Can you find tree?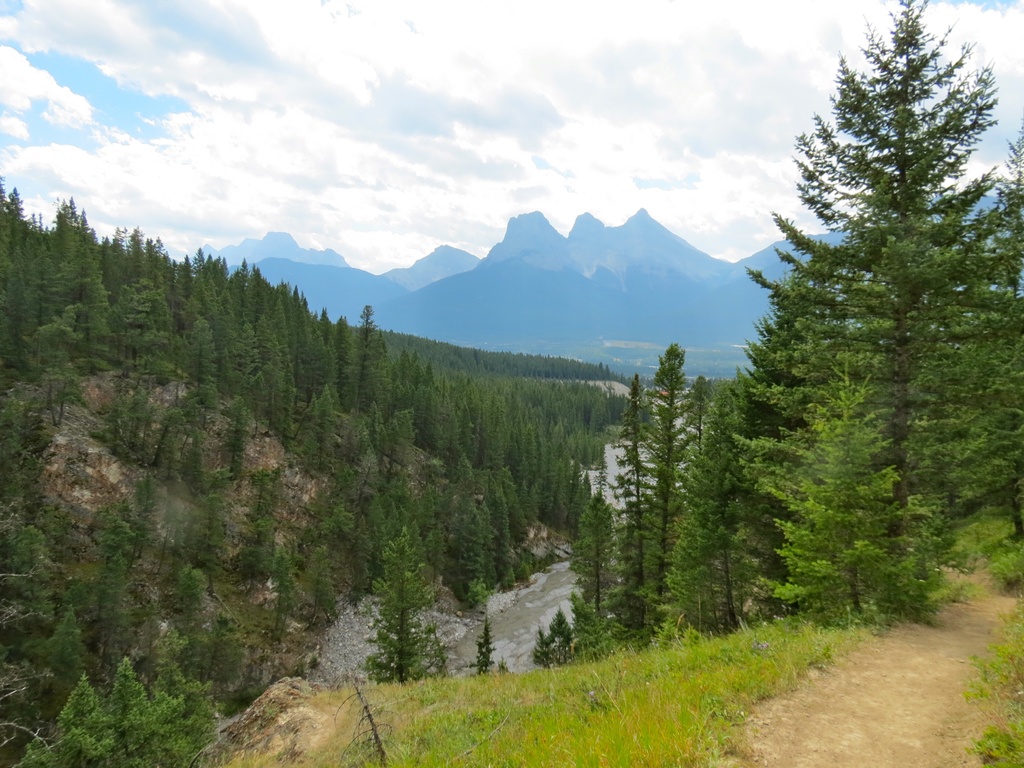
Yes, bounding box: <region>361, 525, 445, 685</region>.
